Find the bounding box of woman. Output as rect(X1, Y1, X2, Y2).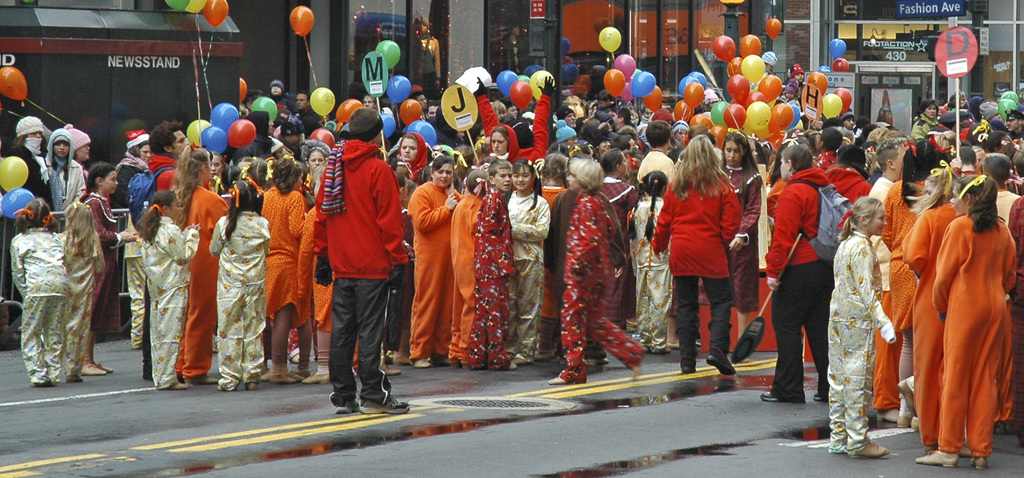
rect(3, 115, 58, 215).
